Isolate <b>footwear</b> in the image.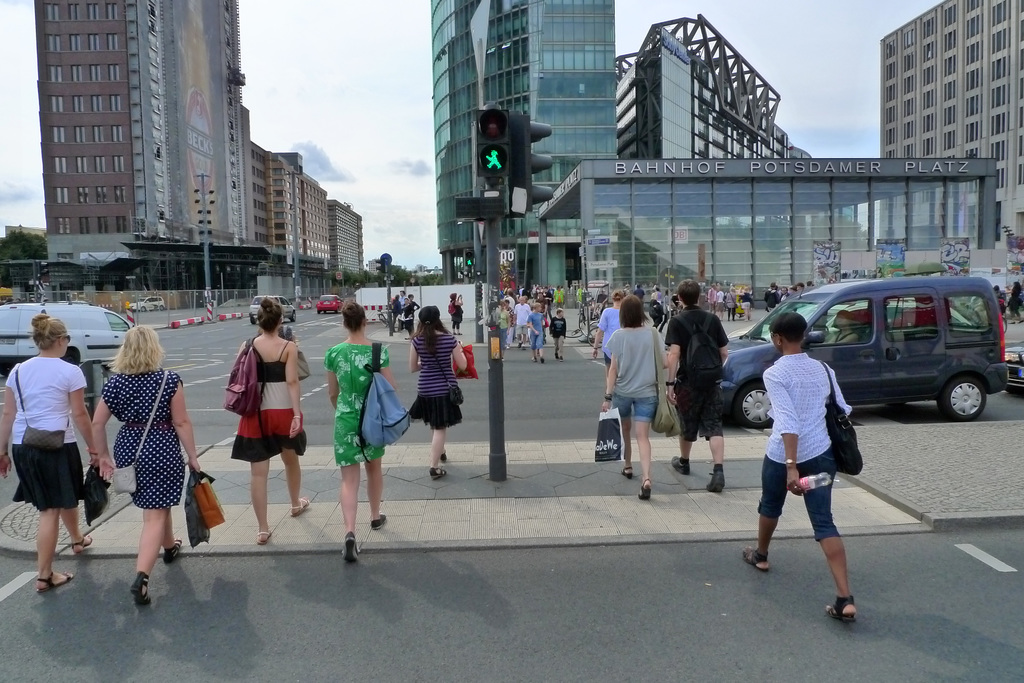
Isolated region: bbox=[516, 343, 521, 347].
